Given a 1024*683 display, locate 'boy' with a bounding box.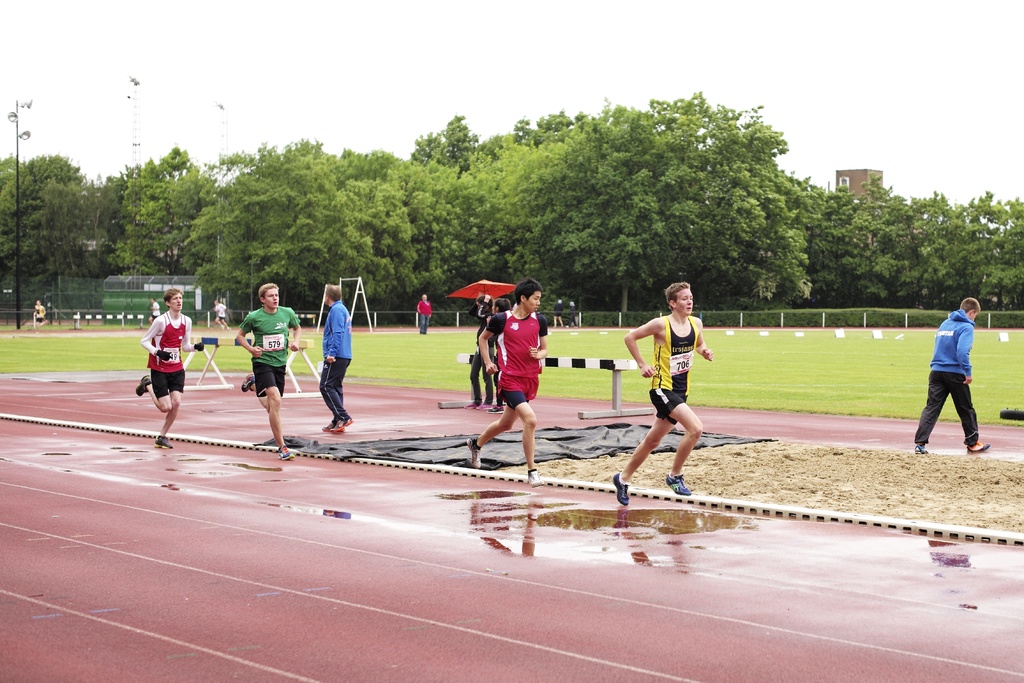
Located: <bbox>912, 297, 993, 456</bbox>.
